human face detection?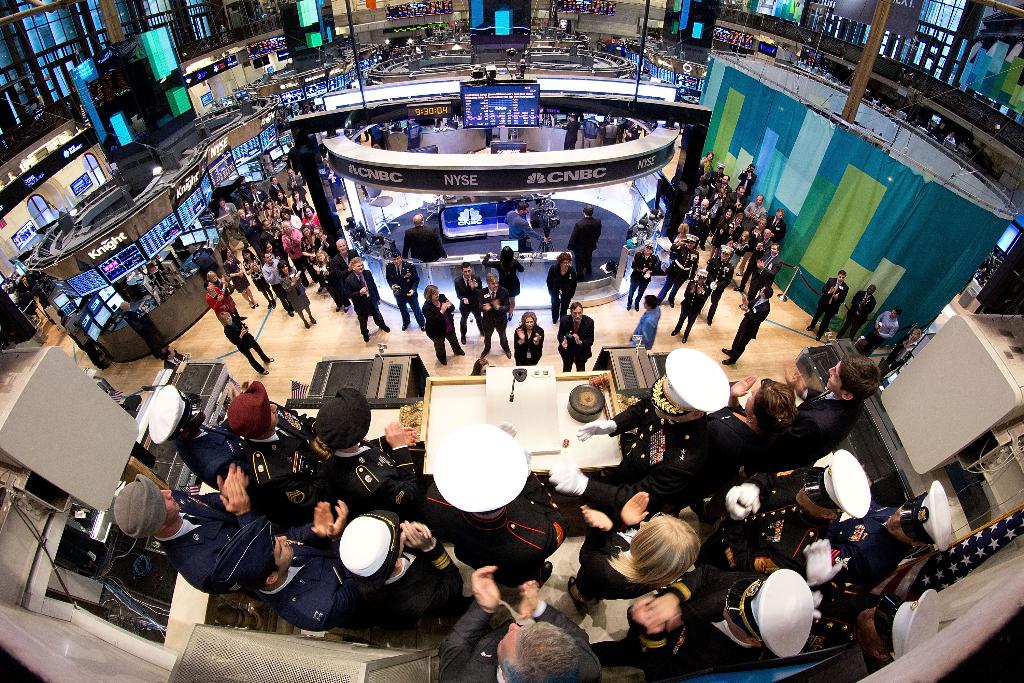
(268,401,281,430)
